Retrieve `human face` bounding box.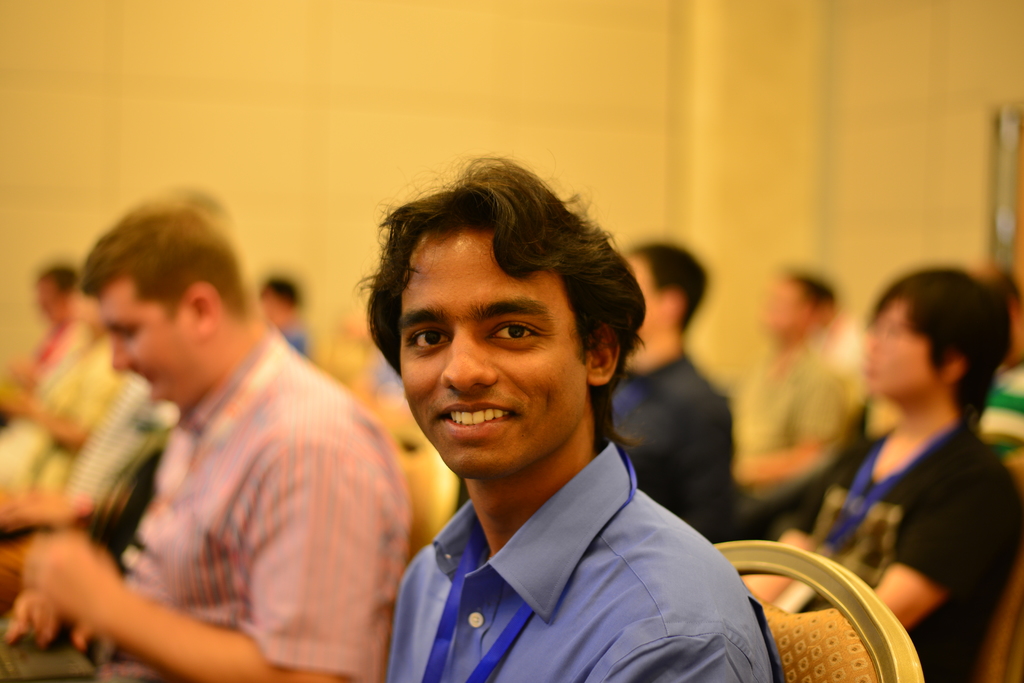
Bounding box: {"left": 388, "top": 240, "right": 600, "bottom": 483}.
